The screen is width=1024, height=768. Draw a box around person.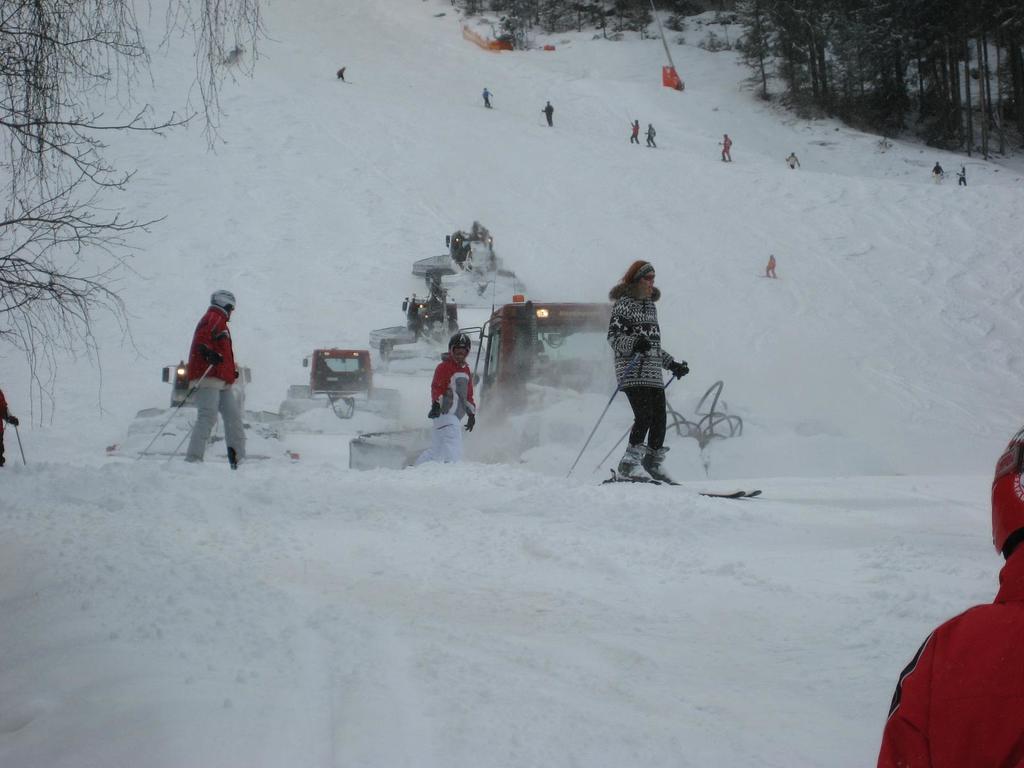
region(0, 389, 18, 466).
